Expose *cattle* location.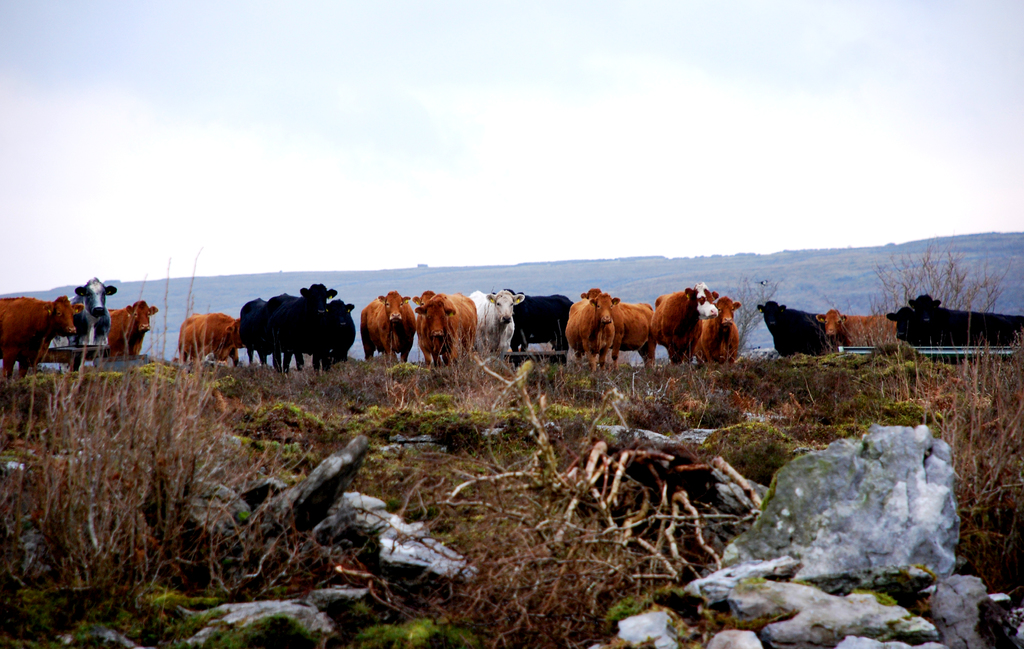
Exposed at BBox(814, 307, 898, 352).
